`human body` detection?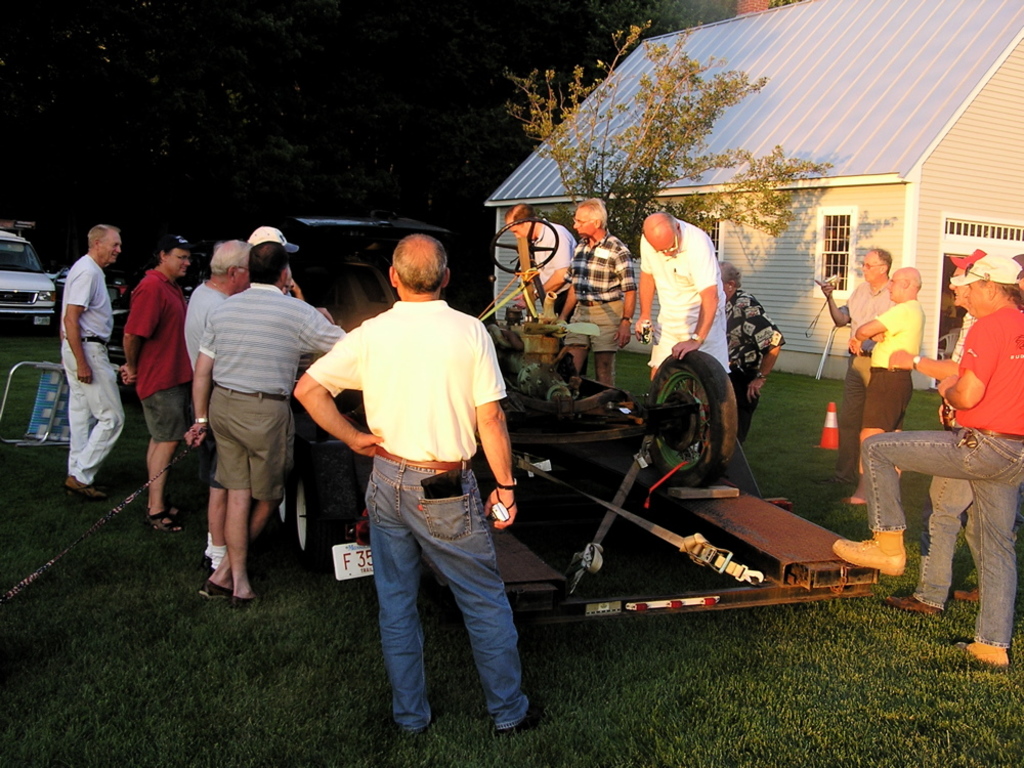
pyautogui.locateOnScreen(57, 252, 126, 502)
